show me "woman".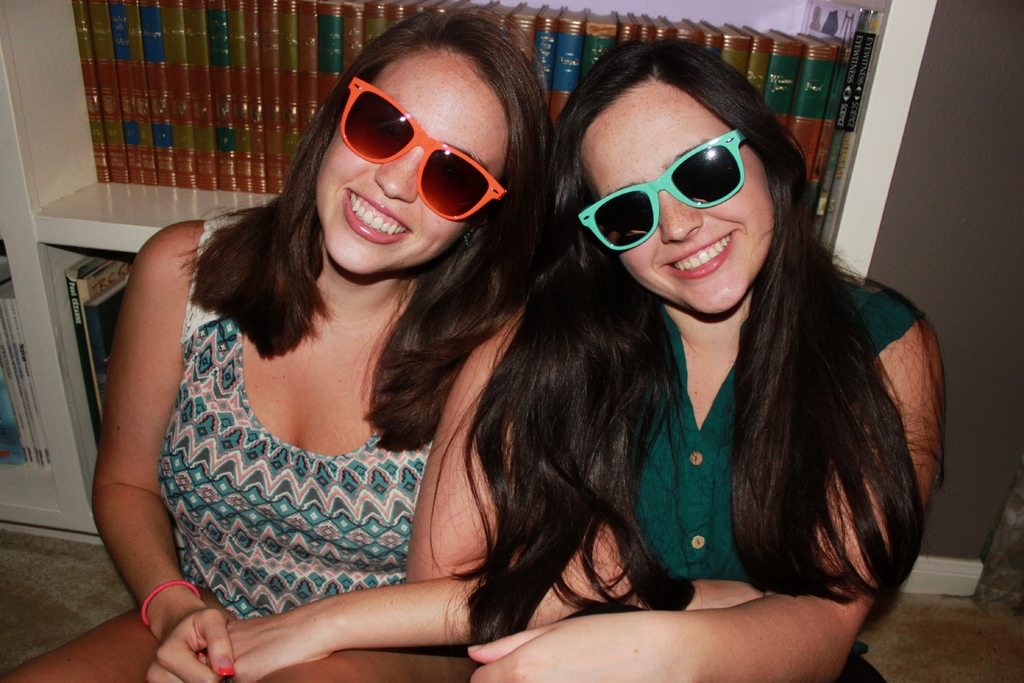
"woman" is here: {"left": 403, "top": 42, "right": 946, "bottom": 682}.
